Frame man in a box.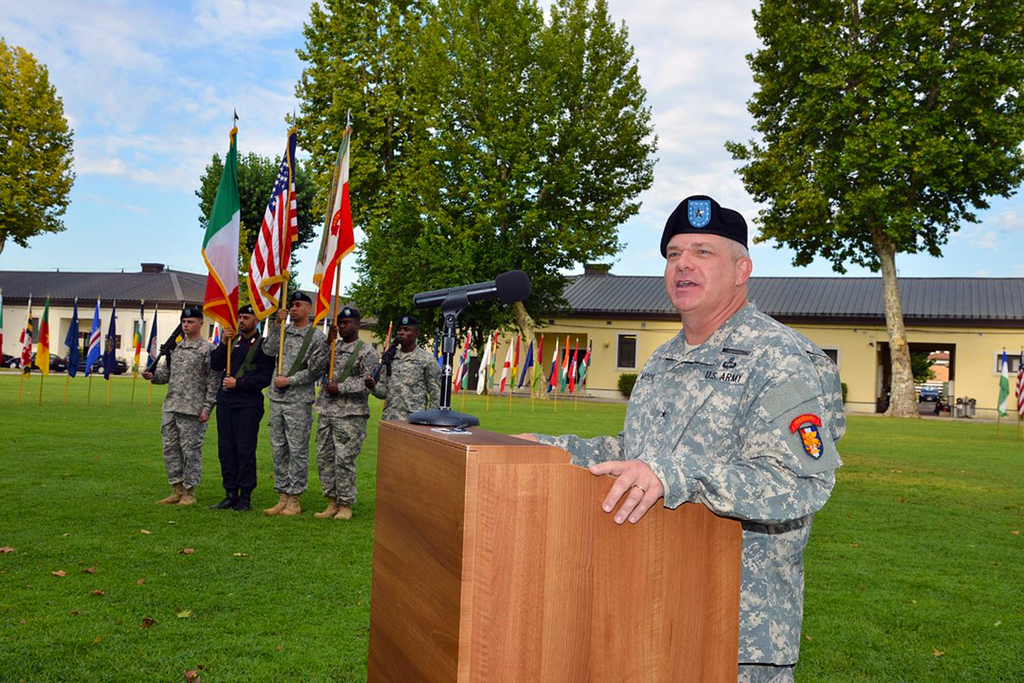
region(512, 196, 849, 682).
